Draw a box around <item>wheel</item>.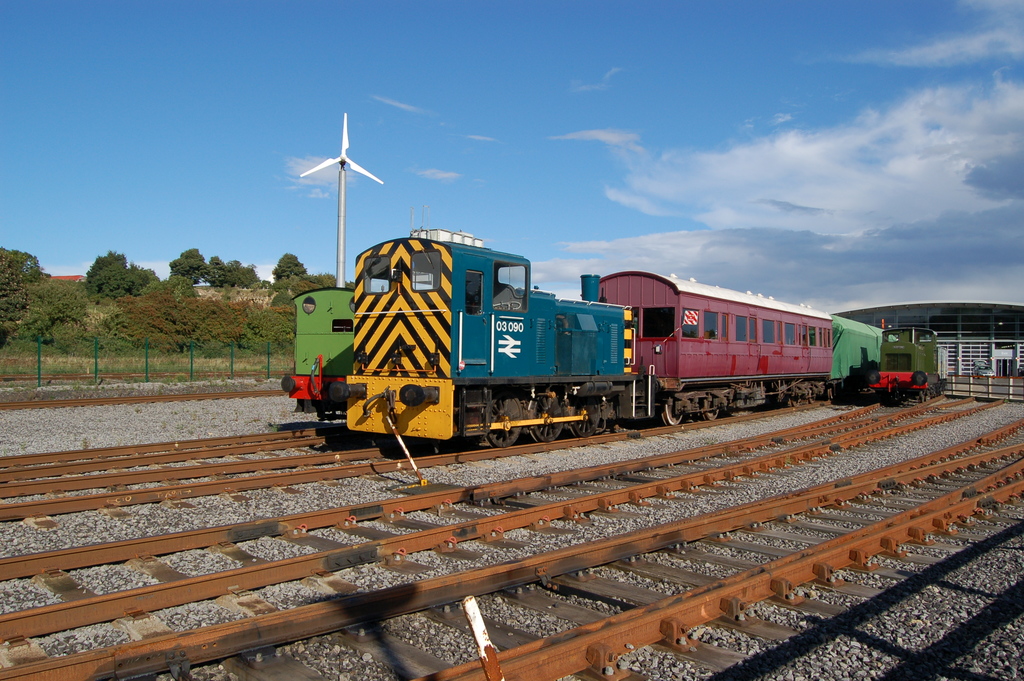
l=483, t=387, r=527, b=447.
